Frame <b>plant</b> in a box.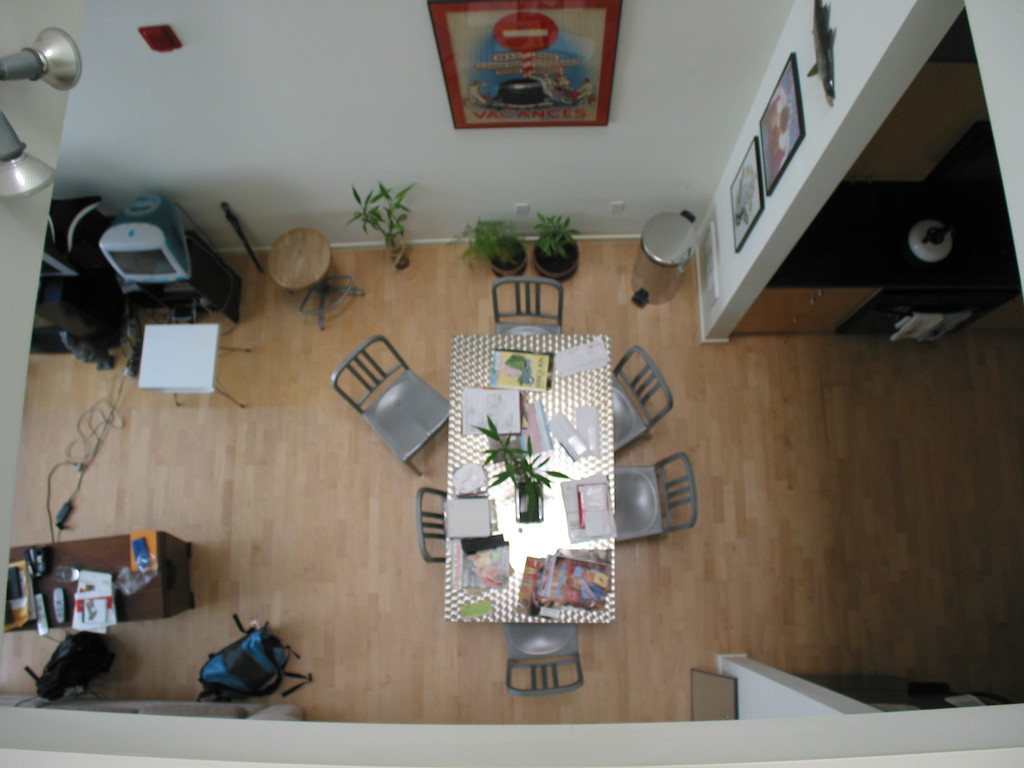
[478,405,575,527].
